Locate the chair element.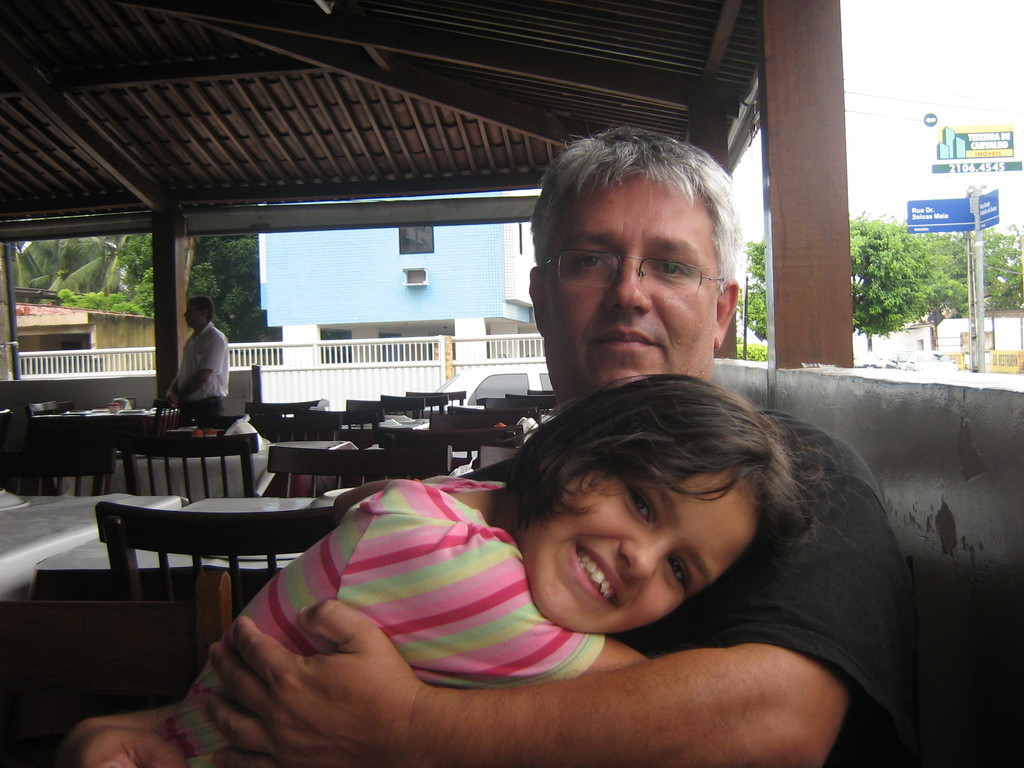
Element bbox: BBox(427, 407, 545, 435).
